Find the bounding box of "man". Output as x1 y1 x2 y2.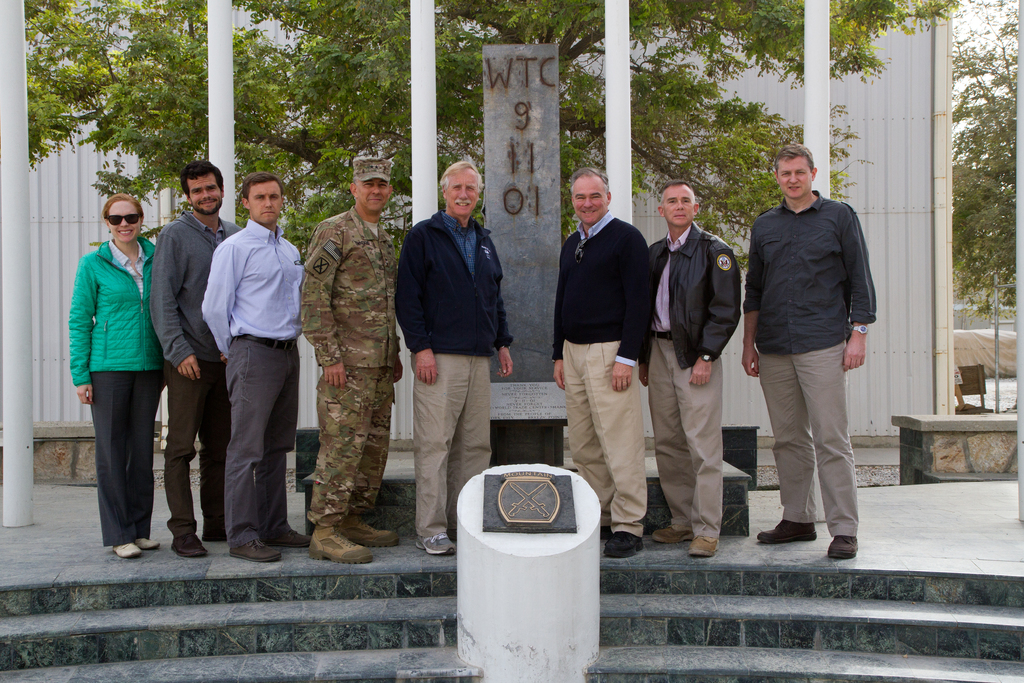
538 165 653 552.
